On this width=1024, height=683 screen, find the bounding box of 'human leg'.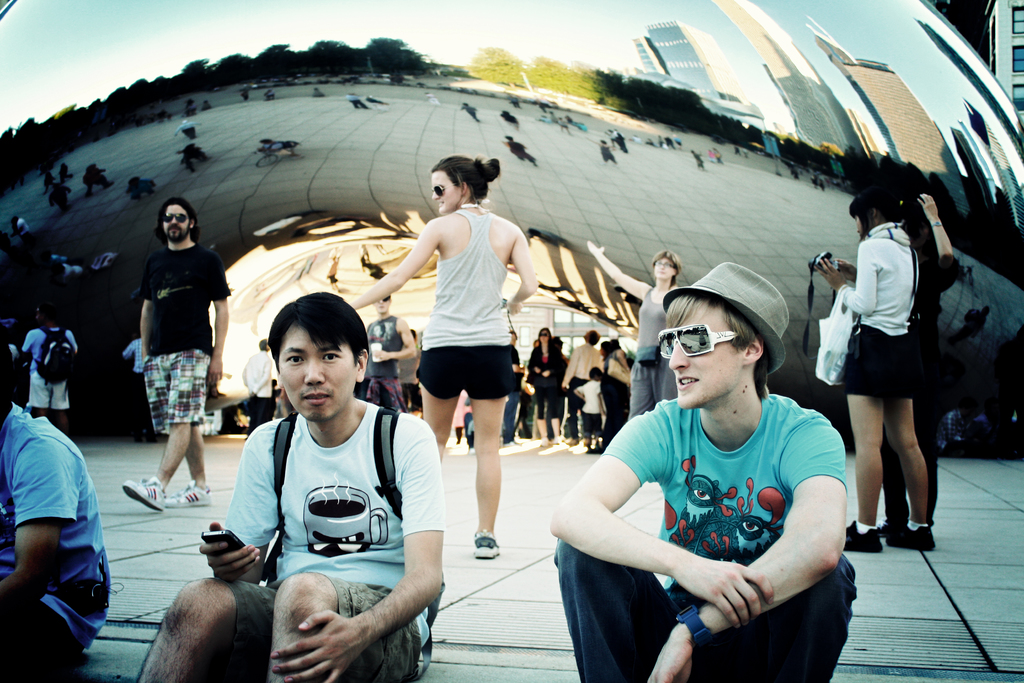
Bounding box: 415/334/460/453.
